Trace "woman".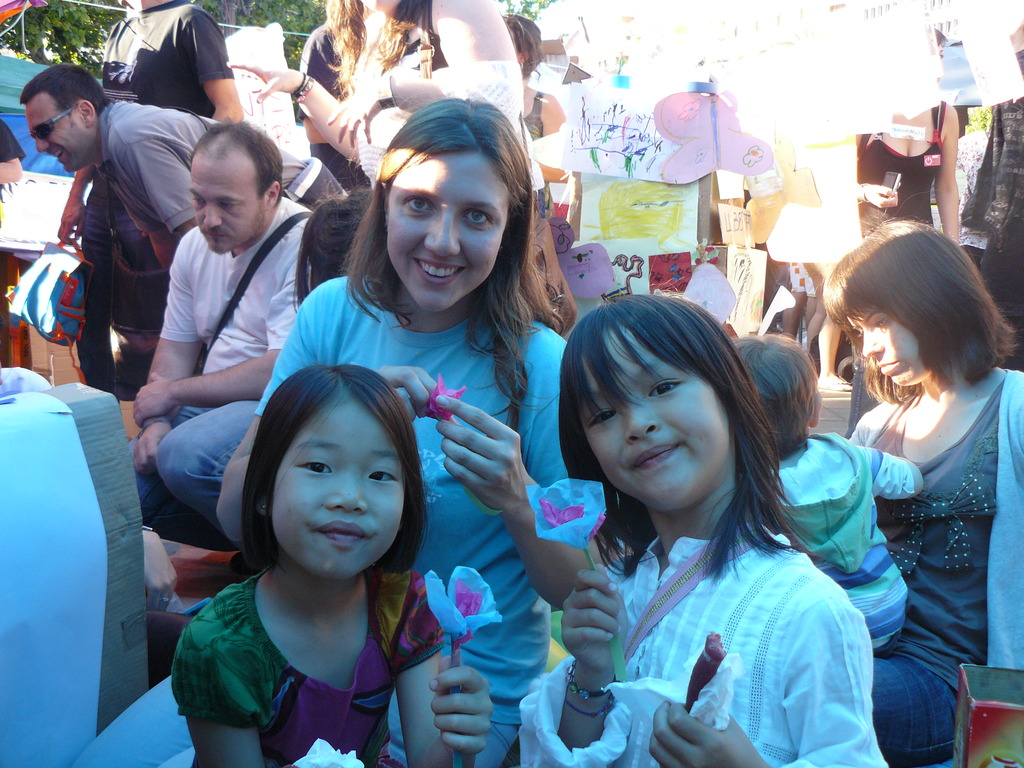
Traced to select_region(74, 87, 583, 767).
